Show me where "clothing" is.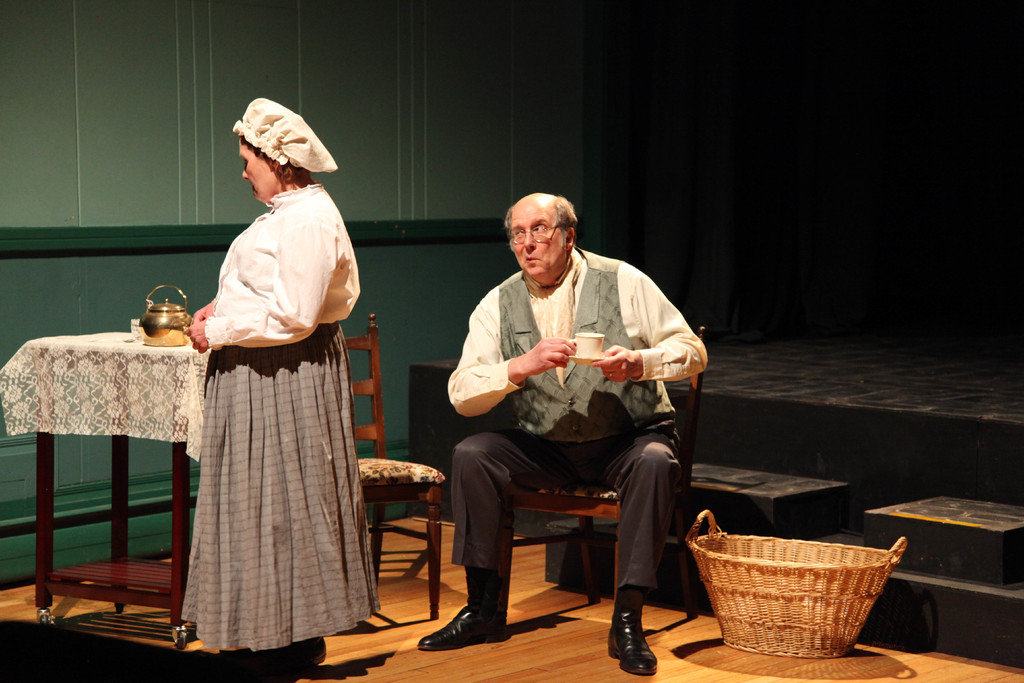
"clothing" is at box(158, 140, 366, 666).
